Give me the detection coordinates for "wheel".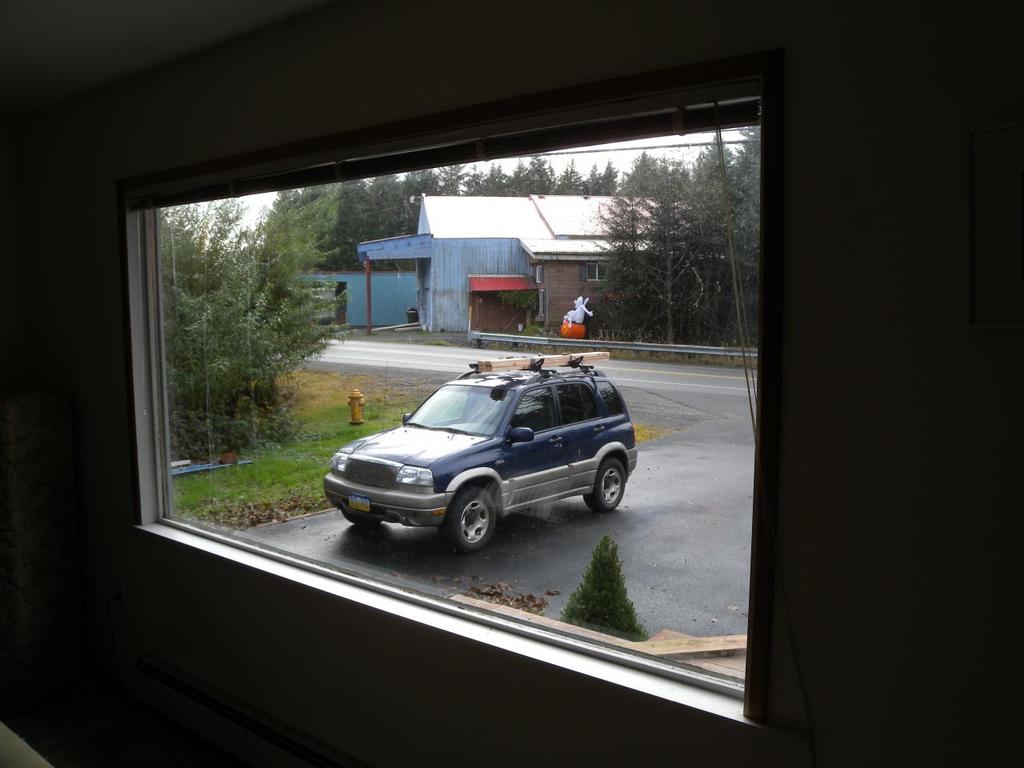
439 487 495 554.
